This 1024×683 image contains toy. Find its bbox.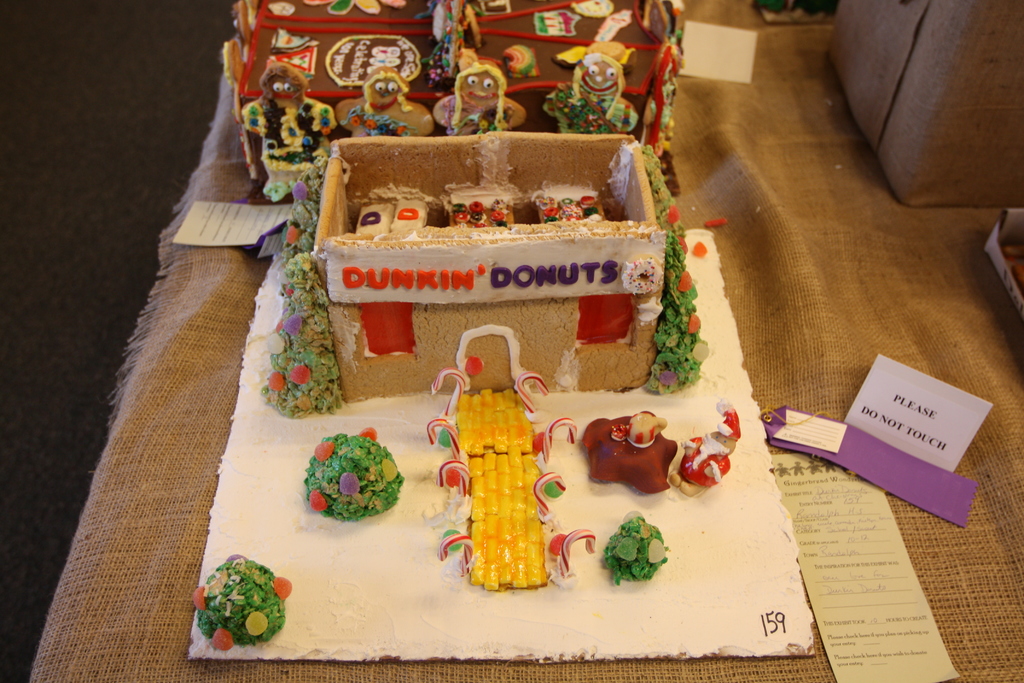
pyautogui.locateOnScreen(579, 406, 687, 500).
